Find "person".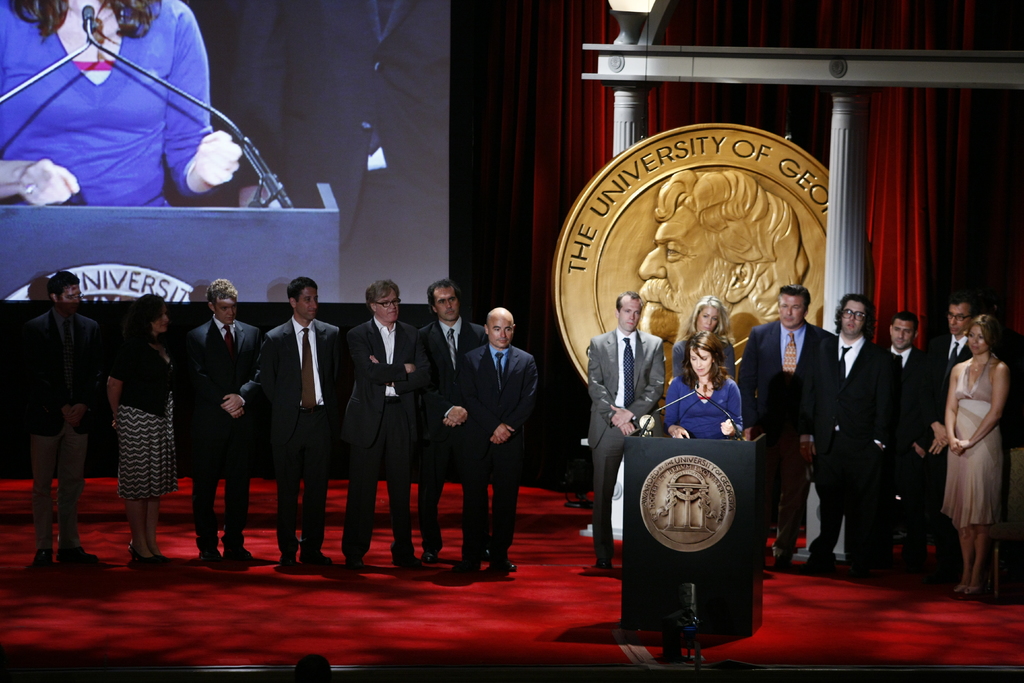
941, 311, 1018, 588.
